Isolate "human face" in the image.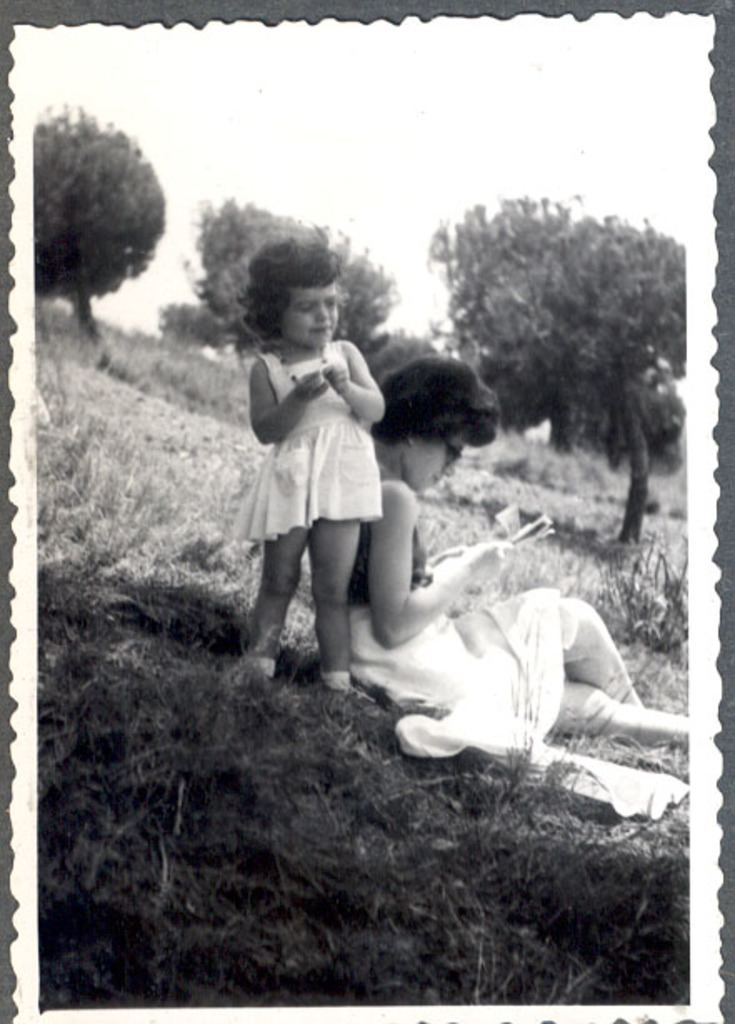
Isolated region: locate(400, 435, 467, 497).
